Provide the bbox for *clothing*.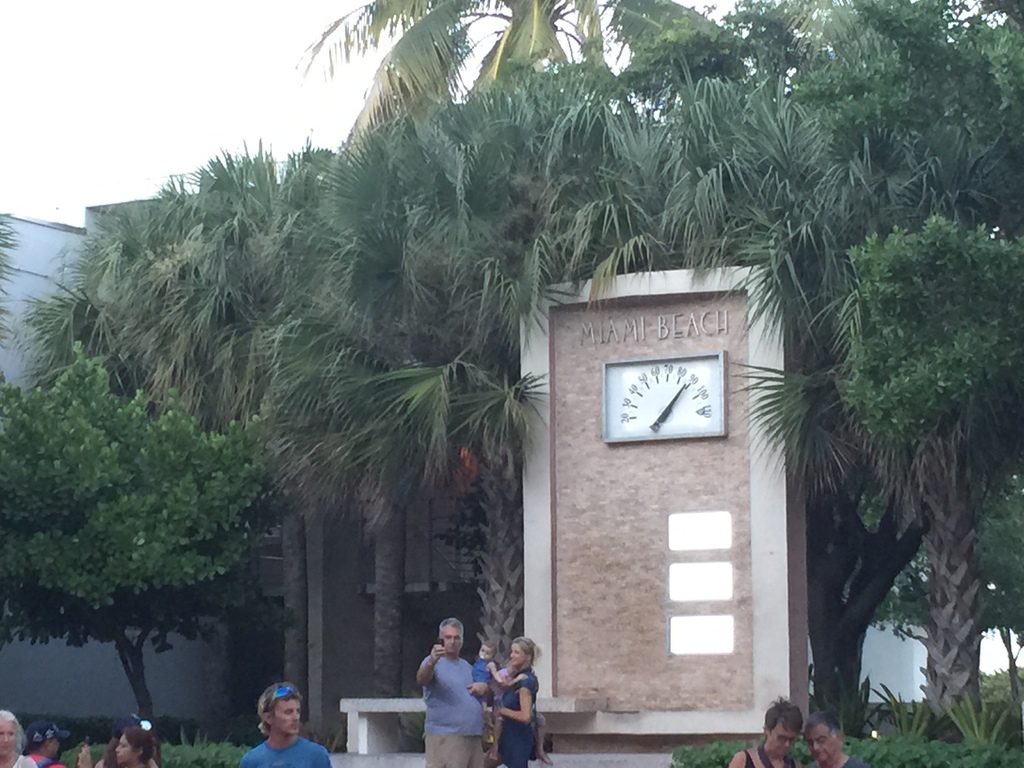
pyautogui.locateOnScreen(501, 661, 541, 767).
